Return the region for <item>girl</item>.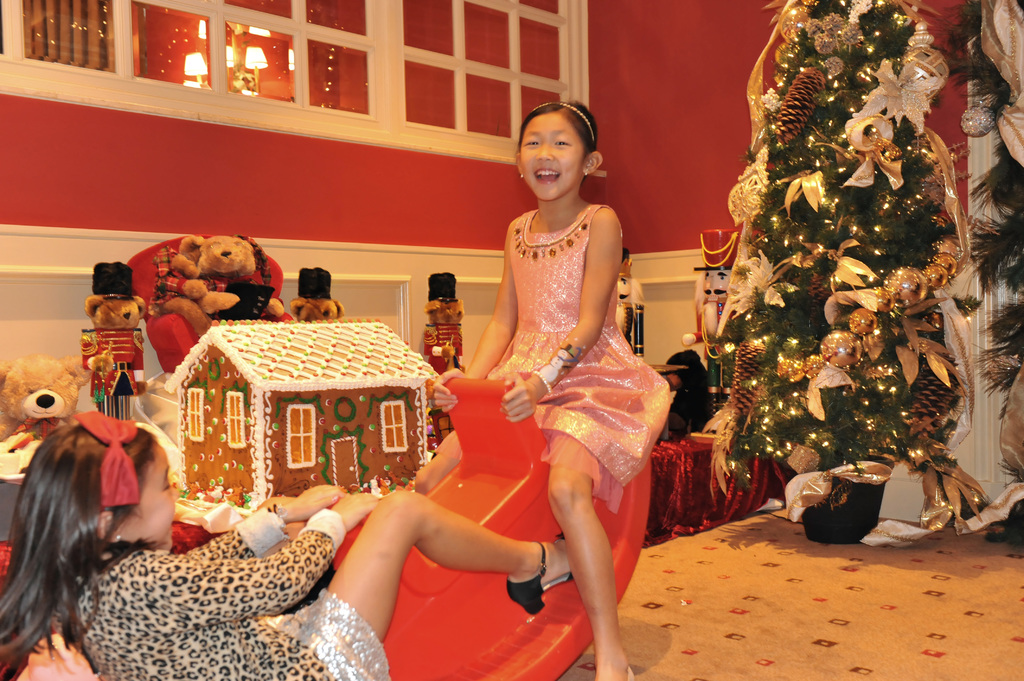
[x1=416, y1=97, x2=671, y2=680].
